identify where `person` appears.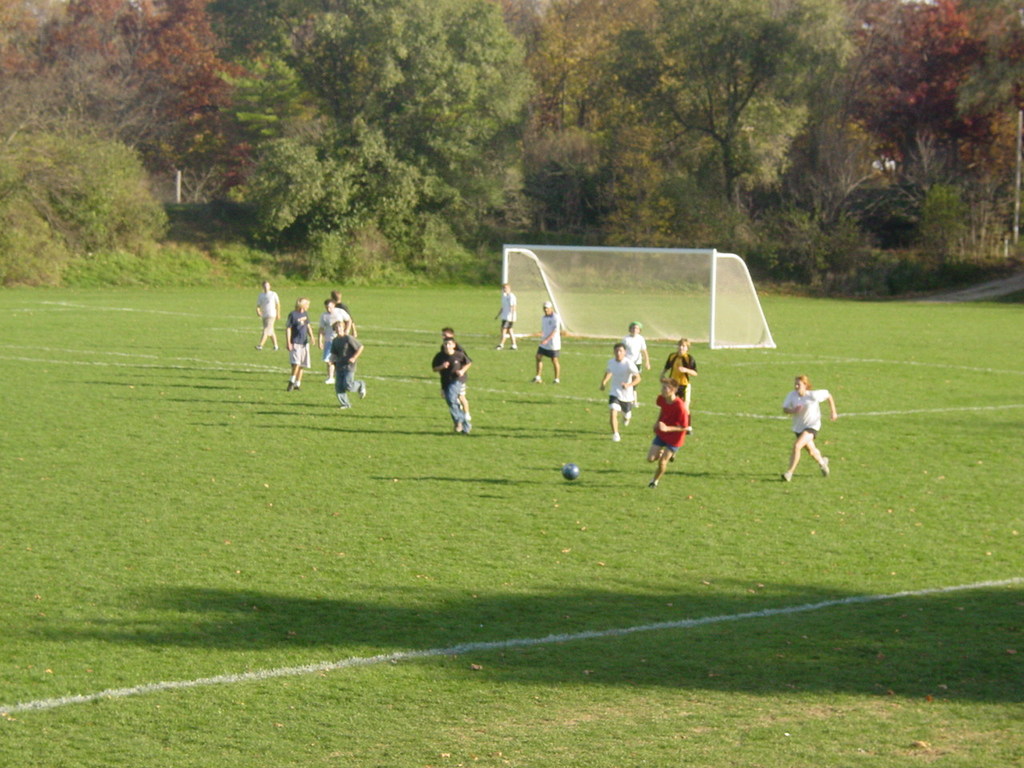
Appears at select_region(598, 344, 638, 442).
